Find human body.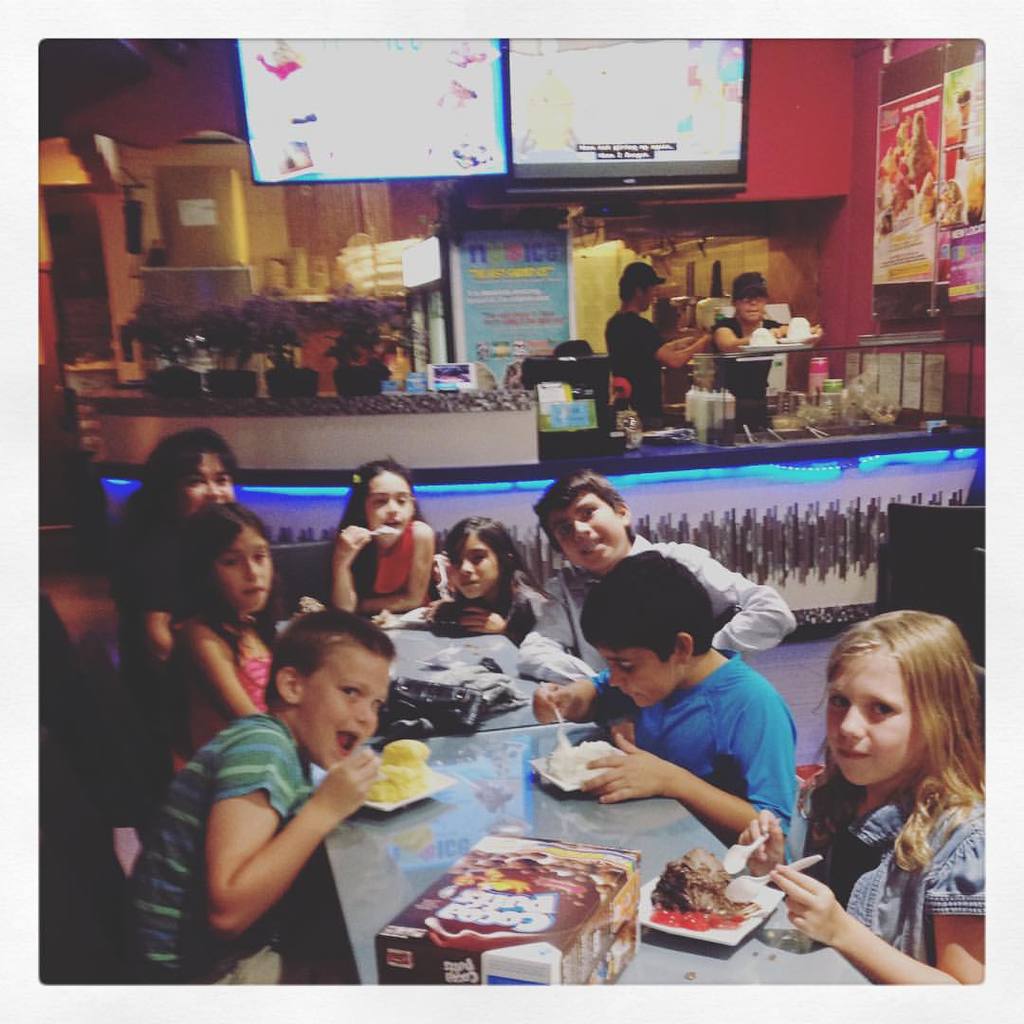
l=599, t=306, r=713, b=443.
